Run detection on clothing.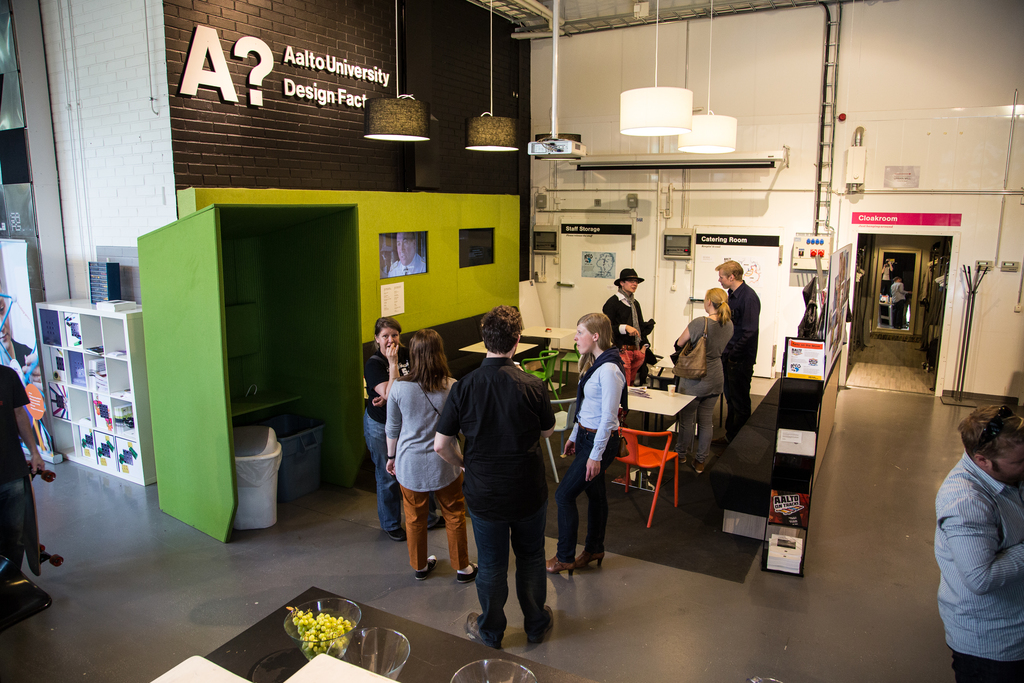
Result: detection(0, 366, 35, 576).
